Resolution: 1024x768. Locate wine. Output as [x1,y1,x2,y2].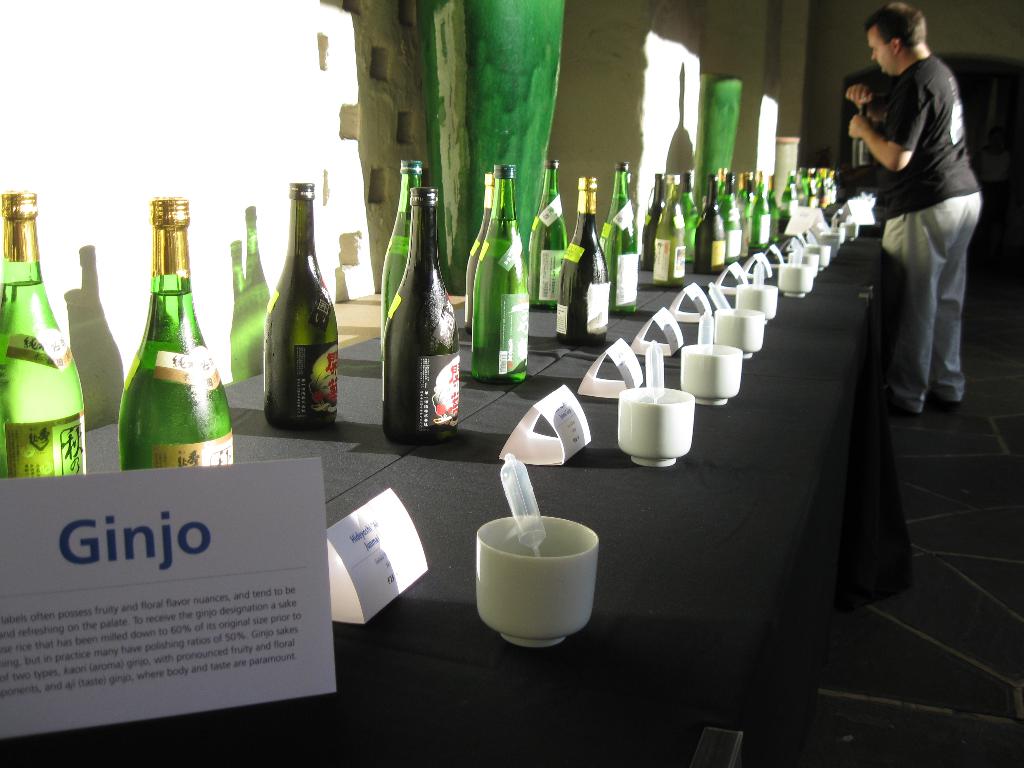
[653,168,689,296].
